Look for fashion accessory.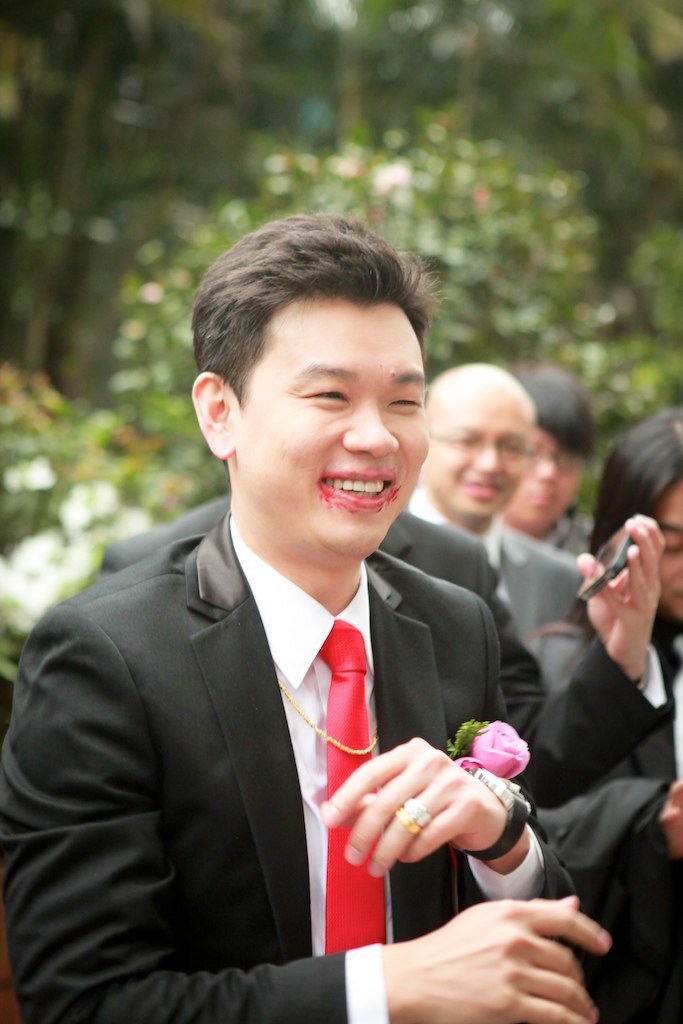
Found: BBox(461, 766, 530, 865).
